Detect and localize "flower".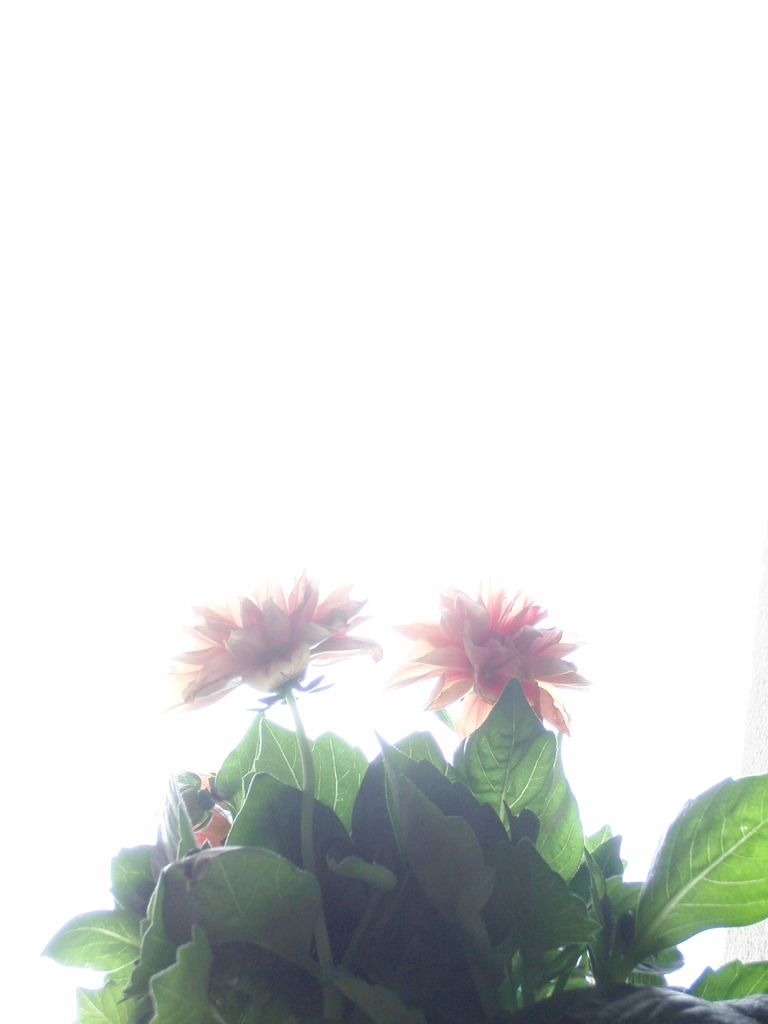
Localized at region(170, 566, 387, 714).
